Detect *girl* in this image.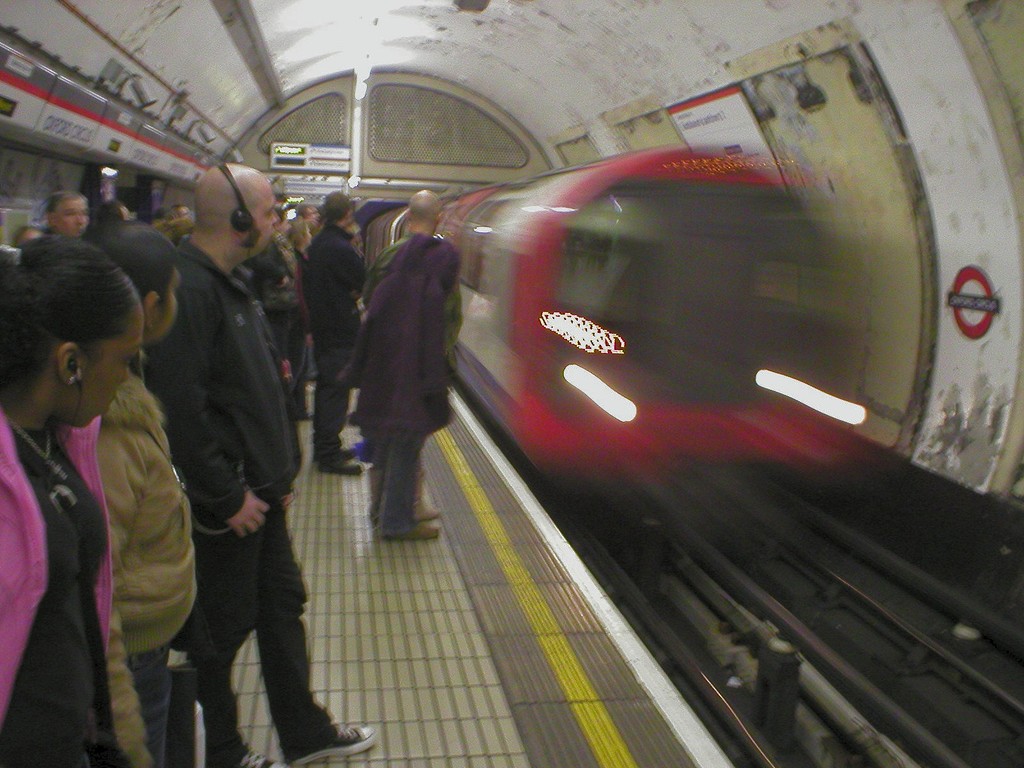
Detection: <region>0, 232, 148, 767</region>.
